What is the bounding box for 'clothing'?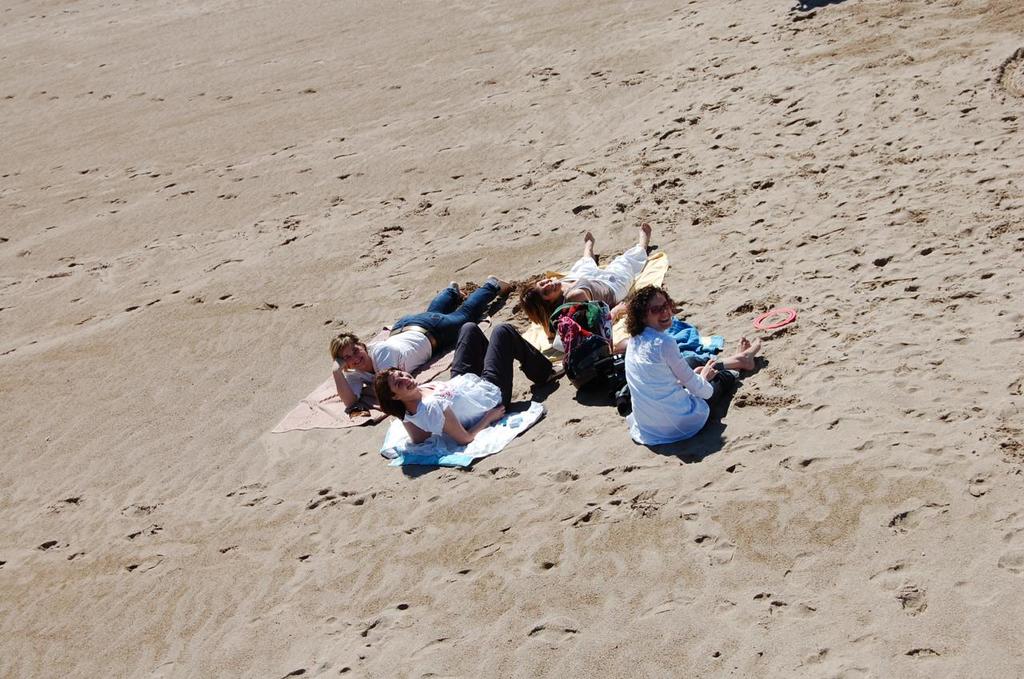
[x1=344, y1=282, x2=495, y2=389].
